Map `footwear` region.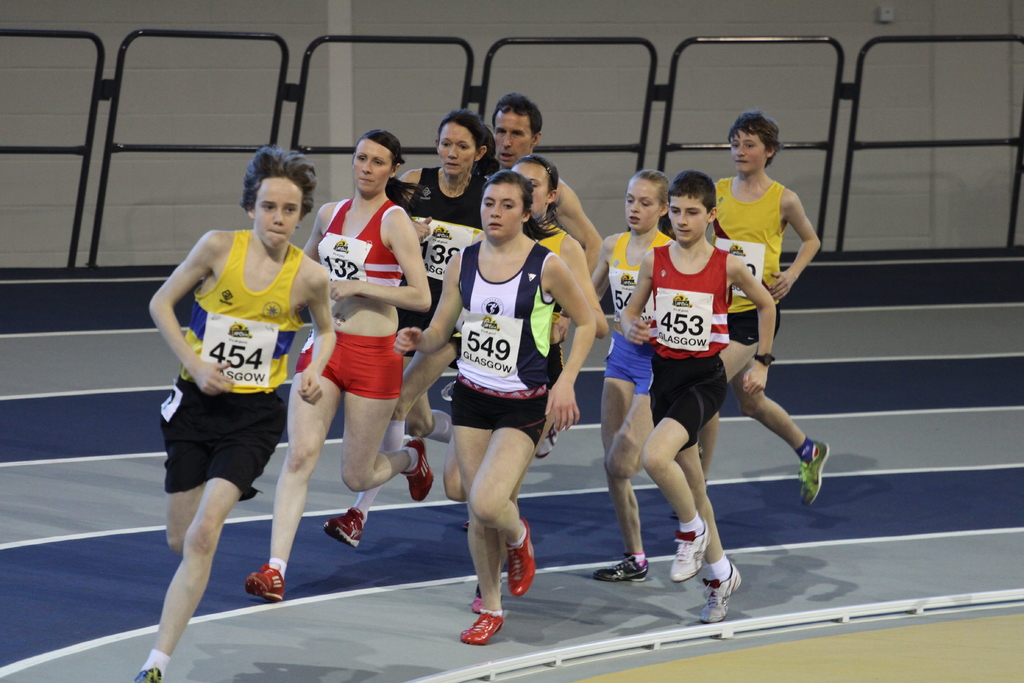
Mapped to bbox=(132, 666, 160, 682).
